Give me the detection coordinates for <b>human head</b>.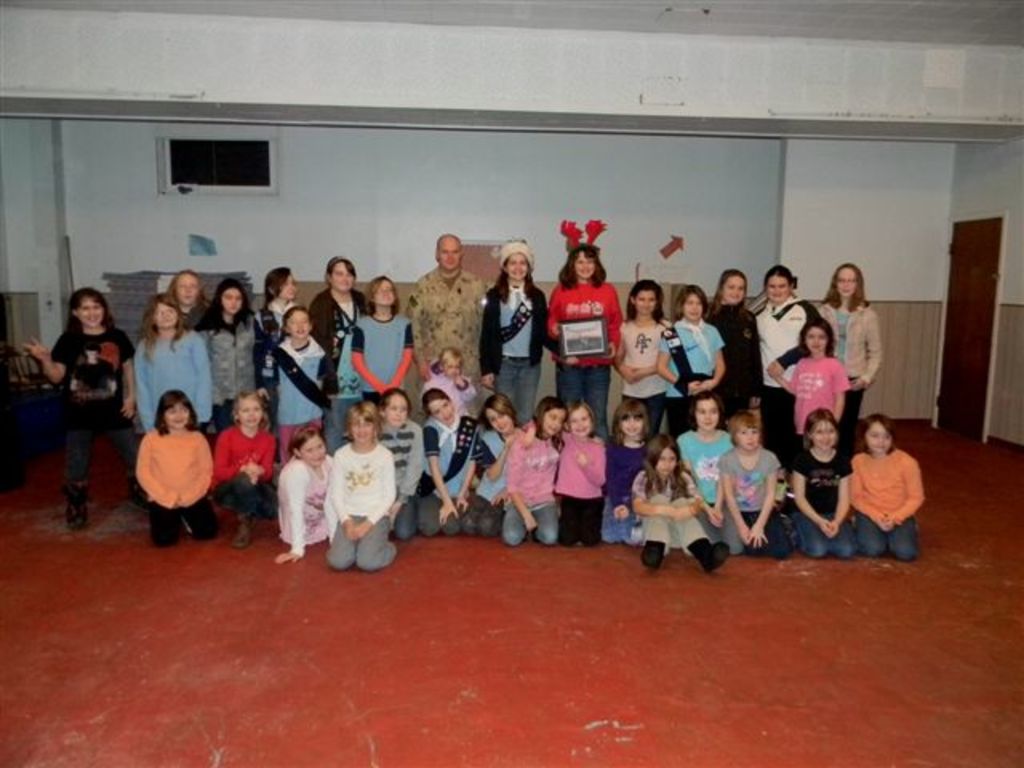
l=565, t=400, r=594, b=442.
